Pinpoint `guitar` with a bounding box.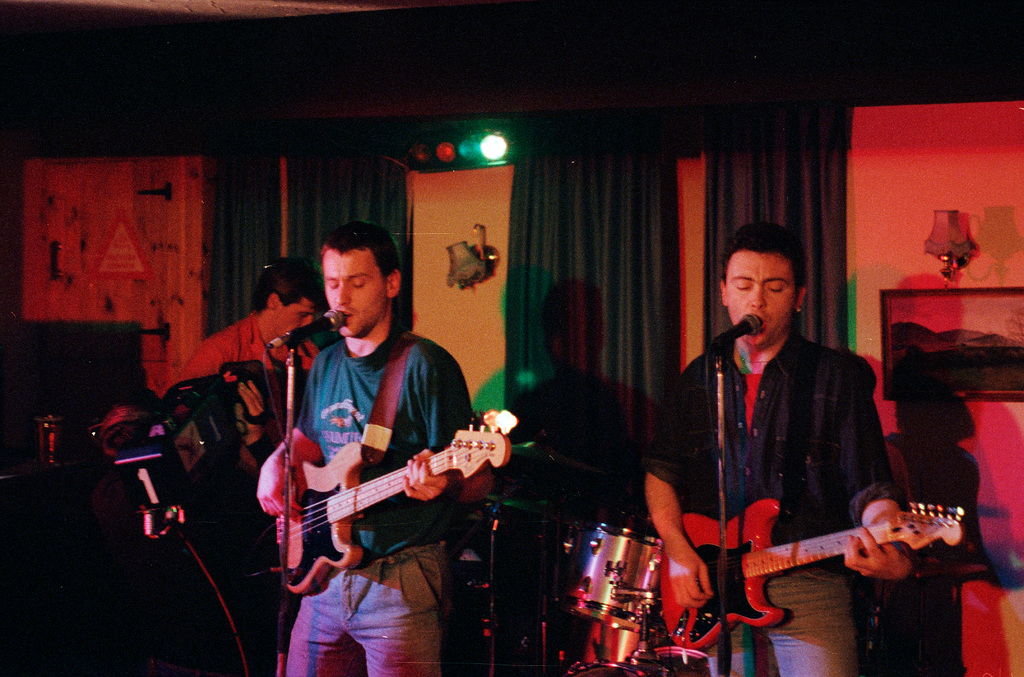
bbox(255, 423, 519, 580).
